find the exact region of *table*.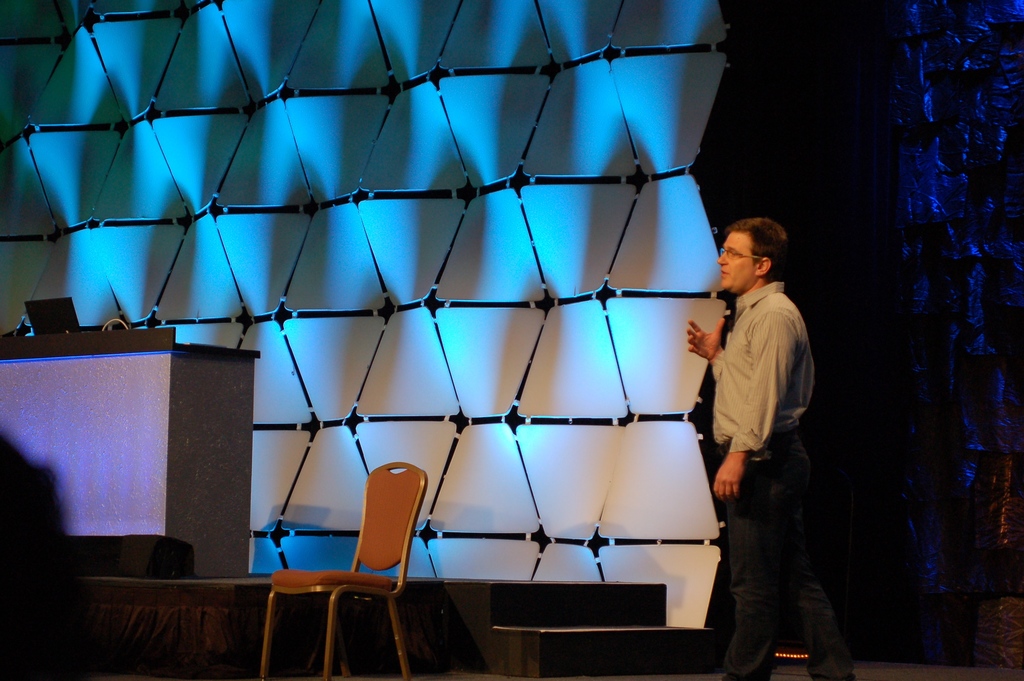
Exact region: 0/336/257/577.
